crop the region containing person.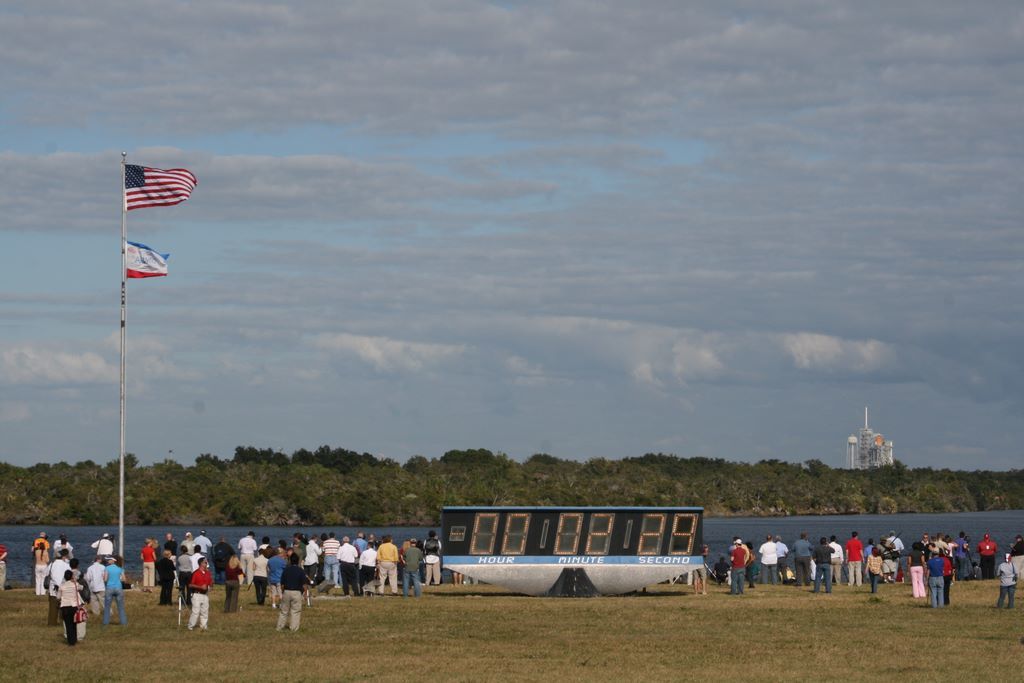
Crop region: x1=140 y1=540 x2=158 y2=585.
